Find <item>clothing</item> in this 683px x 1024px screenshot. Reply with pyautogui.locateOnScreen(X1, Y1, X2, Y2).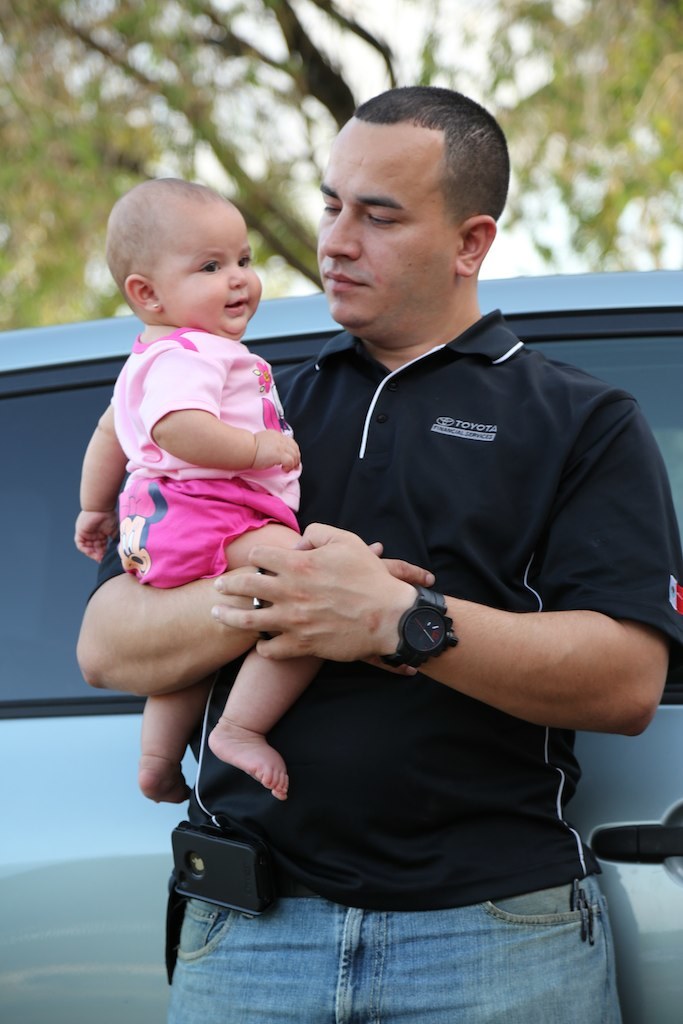
pyautogui.locateOnScreen(144, 249, 619, 978).
